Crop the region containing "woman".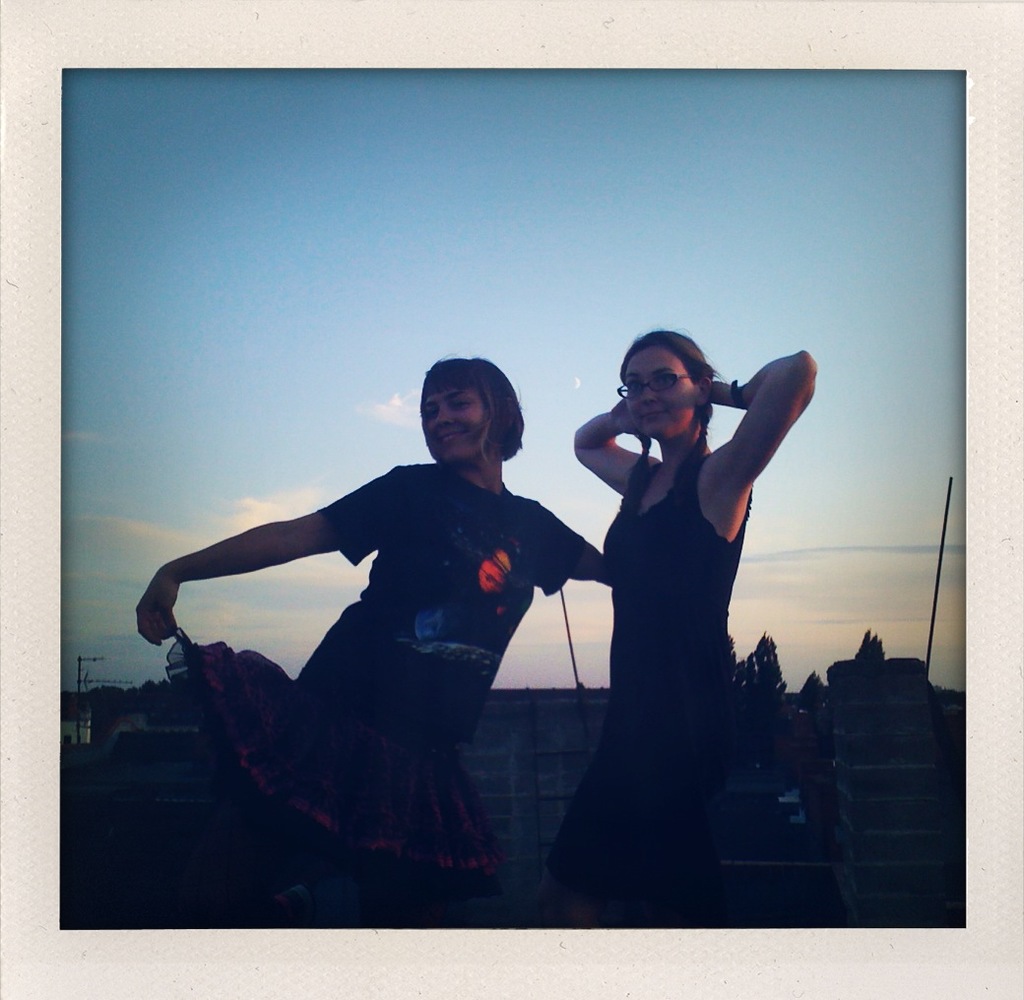
Crop region: bbox(541, 285, 811, 918).
